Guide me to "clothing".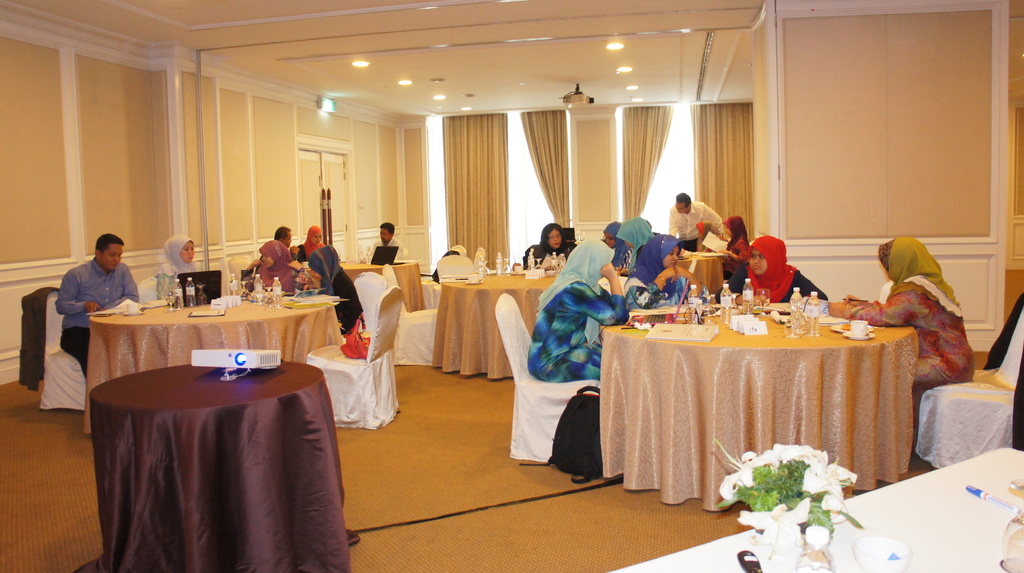
Guidance: {"left": 845, "top": 234, "right": 971, "bottom": 429}.
